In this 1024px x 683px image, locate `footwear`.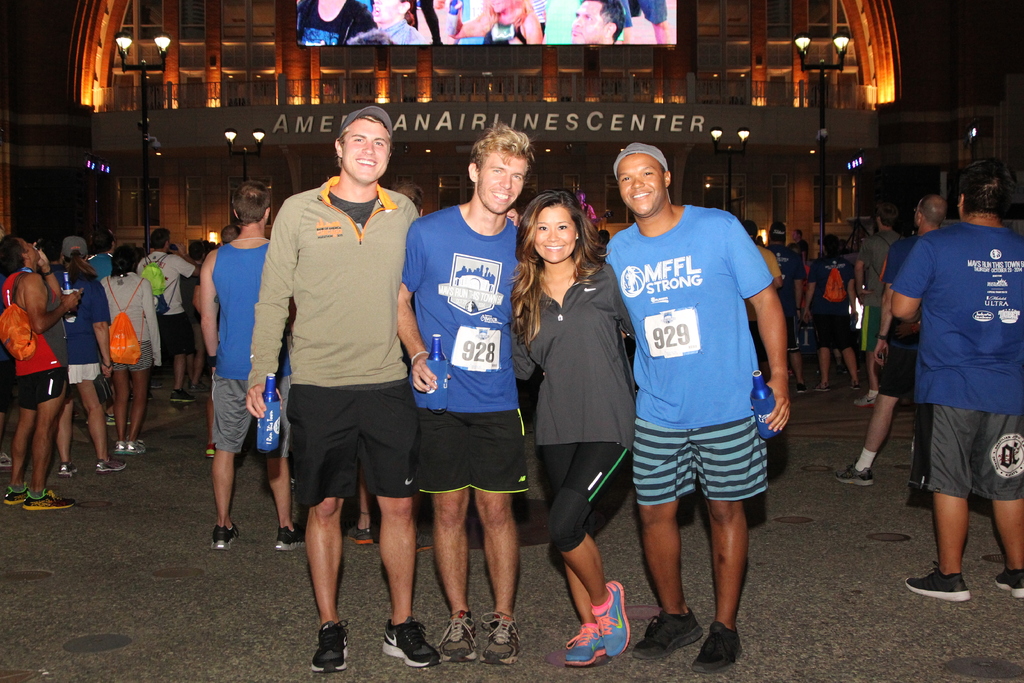
Bounding box: box=[59, 462, 76, 479].
